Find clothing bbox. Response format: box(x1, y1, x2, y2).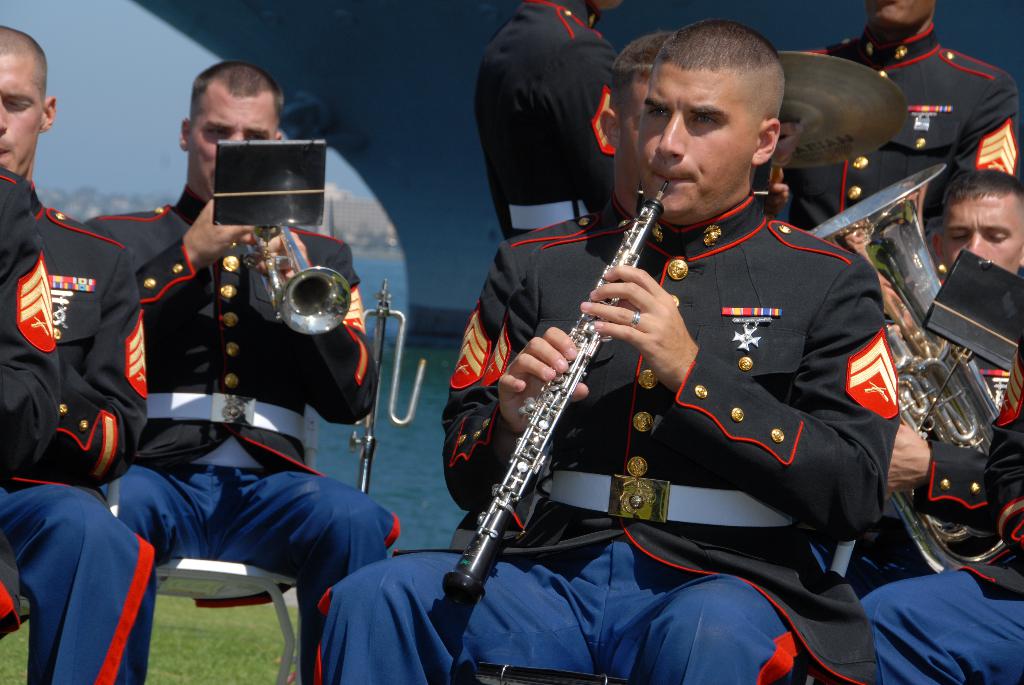
box(0, 165, 63, 634).
